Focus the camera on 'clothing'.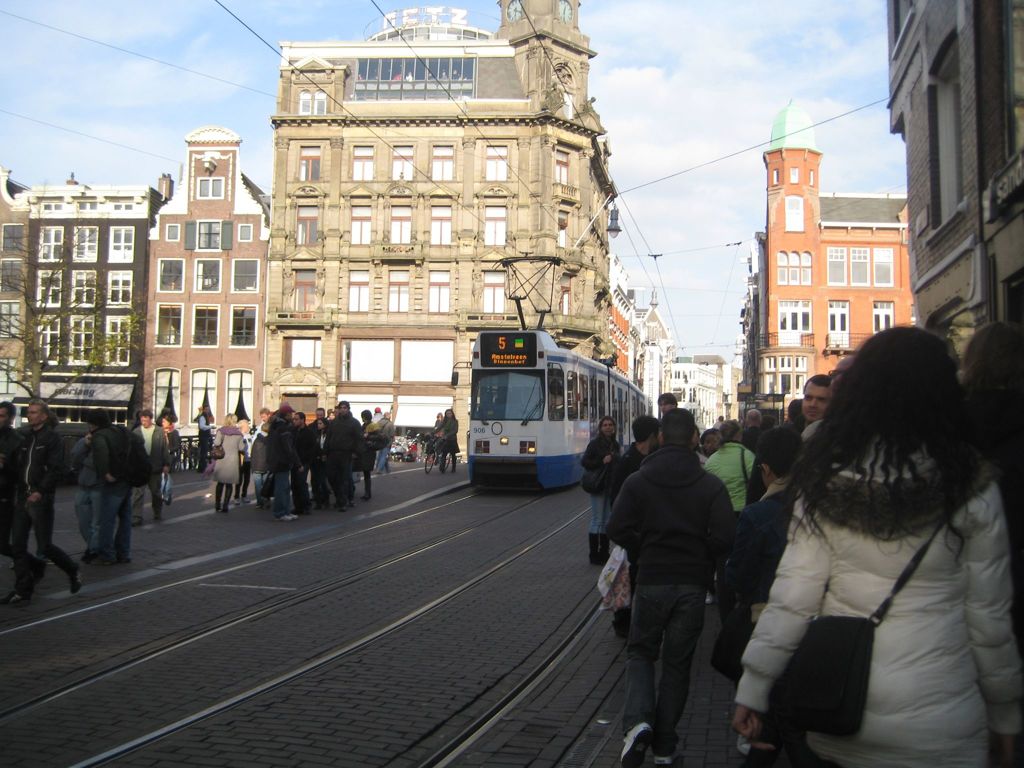
Focus region: [741, 430, 1015, 762].
